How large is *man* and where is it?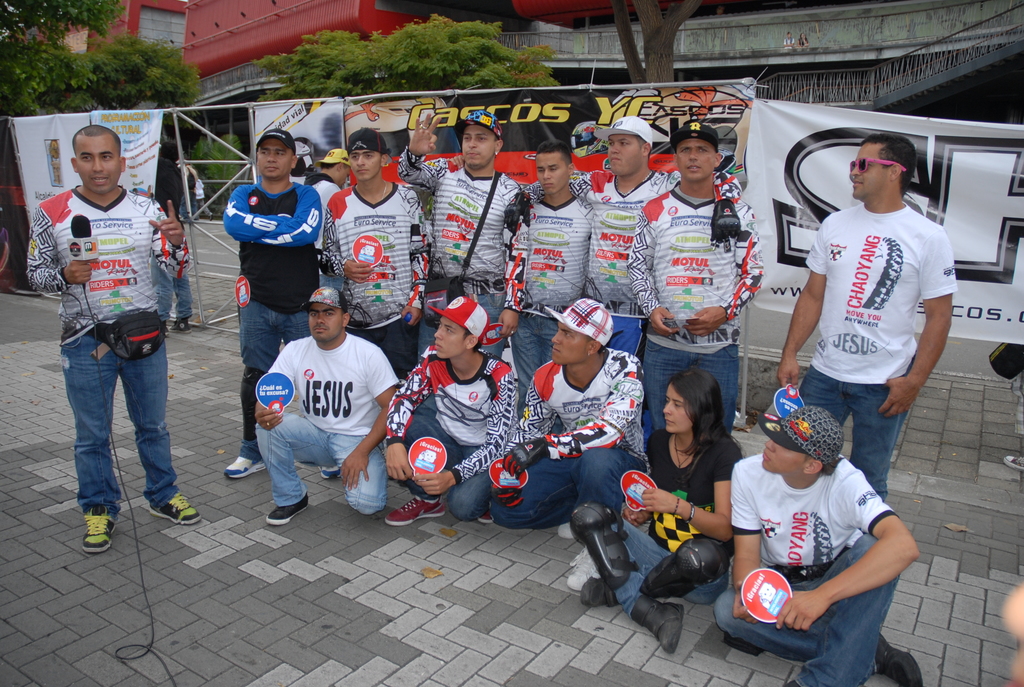
Bounding box: select_region(776, 136, 957, 503).
